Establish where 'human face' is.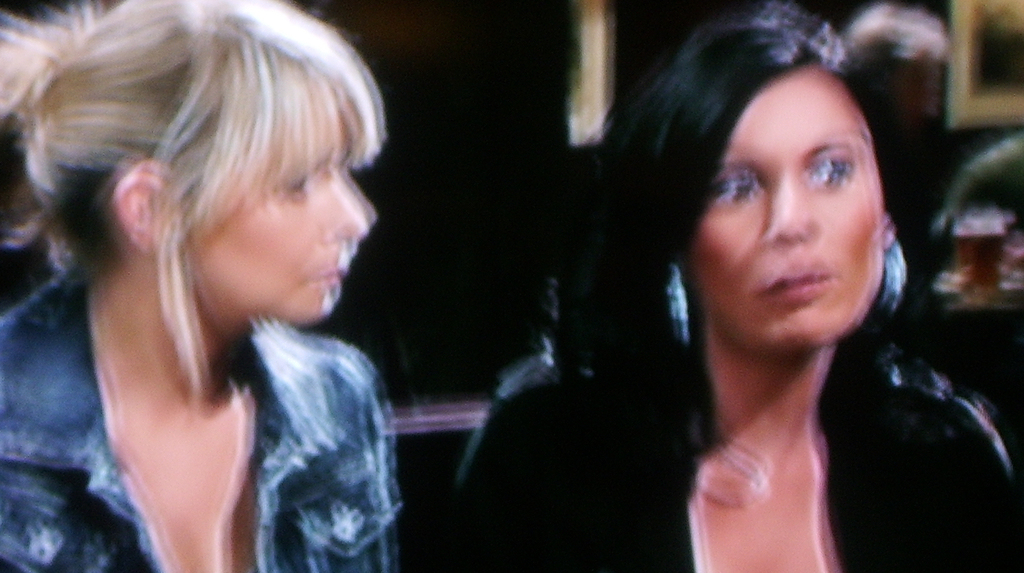
Established at [left=185, top=66, right=372, bottom=325].
